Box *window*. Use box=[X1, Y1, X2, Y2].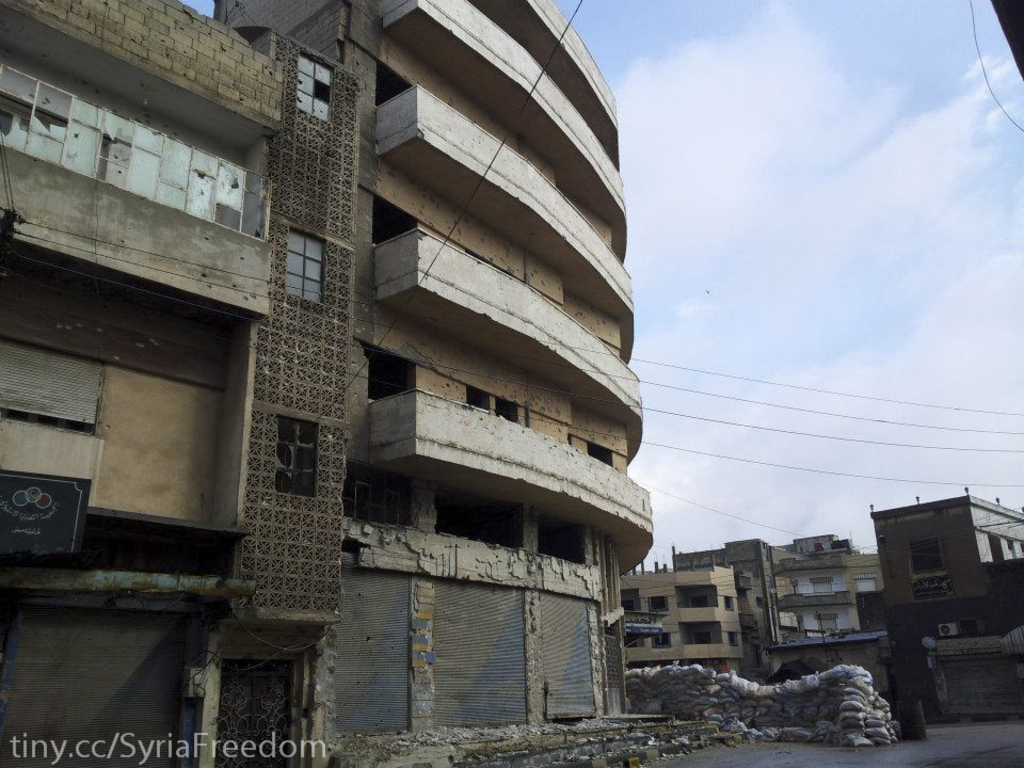
box=[289, 225, 331, 294].
